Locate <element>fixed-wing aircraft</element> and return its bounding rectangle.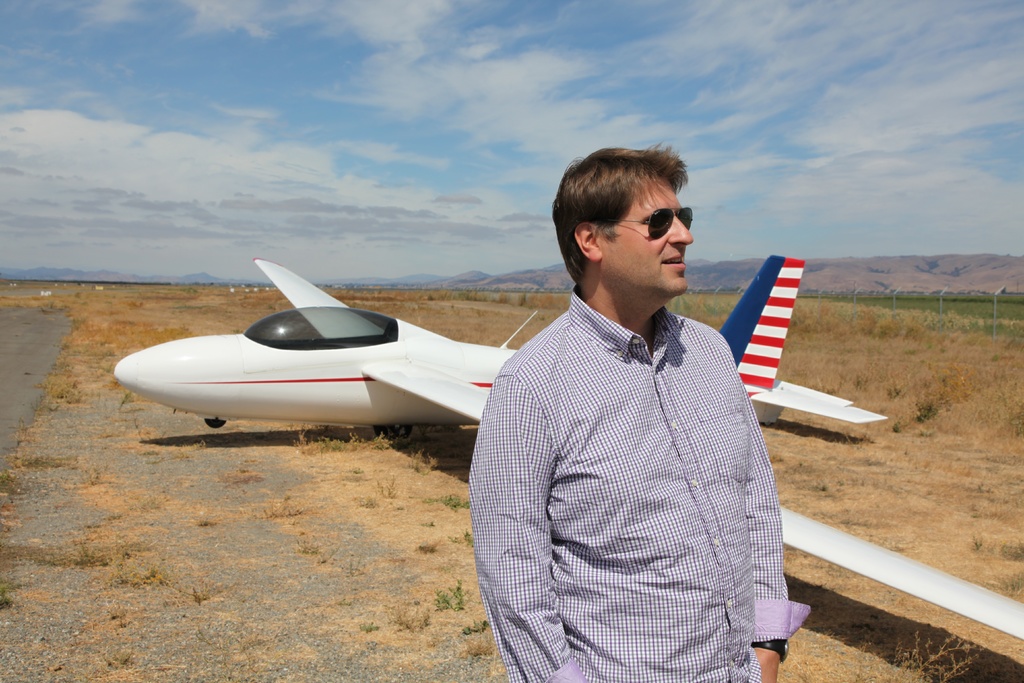
(left=111, top=254, right=1023, bottom=642).
